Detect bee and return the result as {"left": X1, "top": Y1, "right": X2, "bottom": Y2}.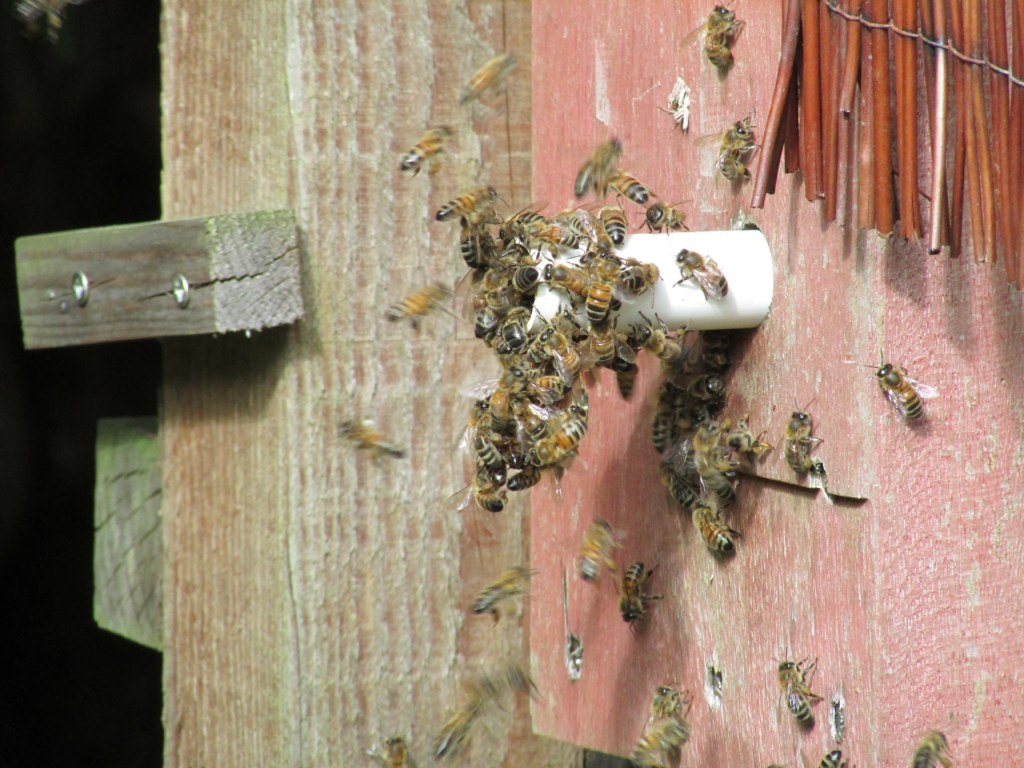
{"left": 721, "top": 111, "right": 753, "bottom": 182}.
